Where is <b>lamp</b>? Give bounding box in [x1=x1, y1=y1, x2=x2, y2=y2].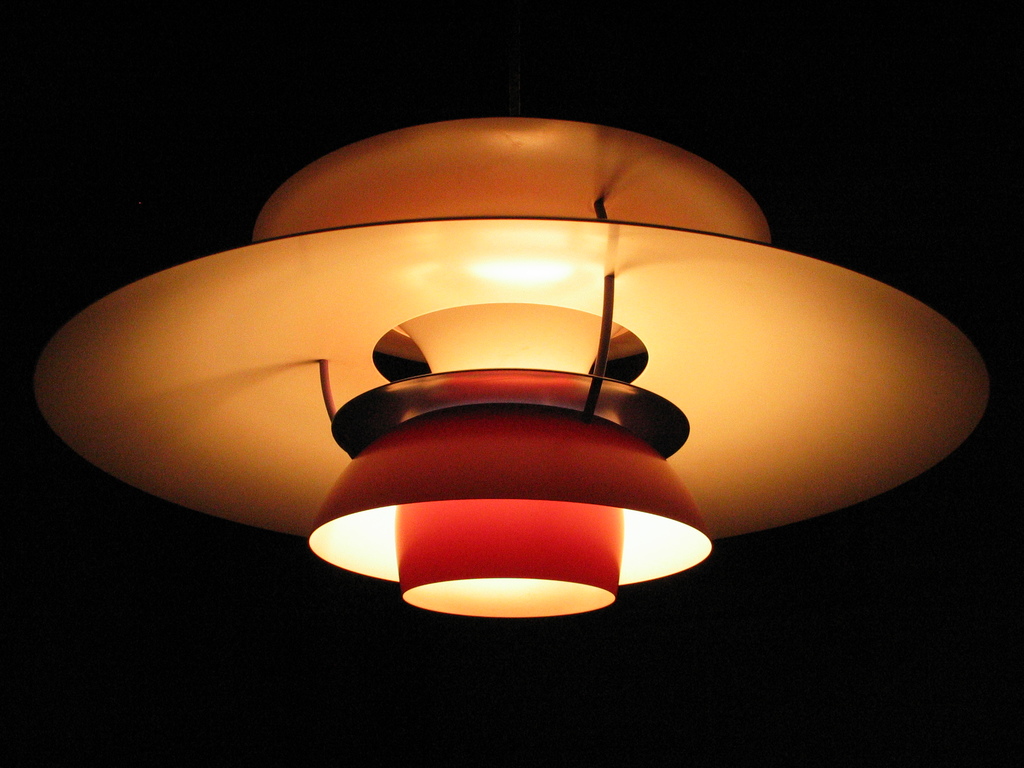
[x1=24, y1=106, x2=988, y2=633].
